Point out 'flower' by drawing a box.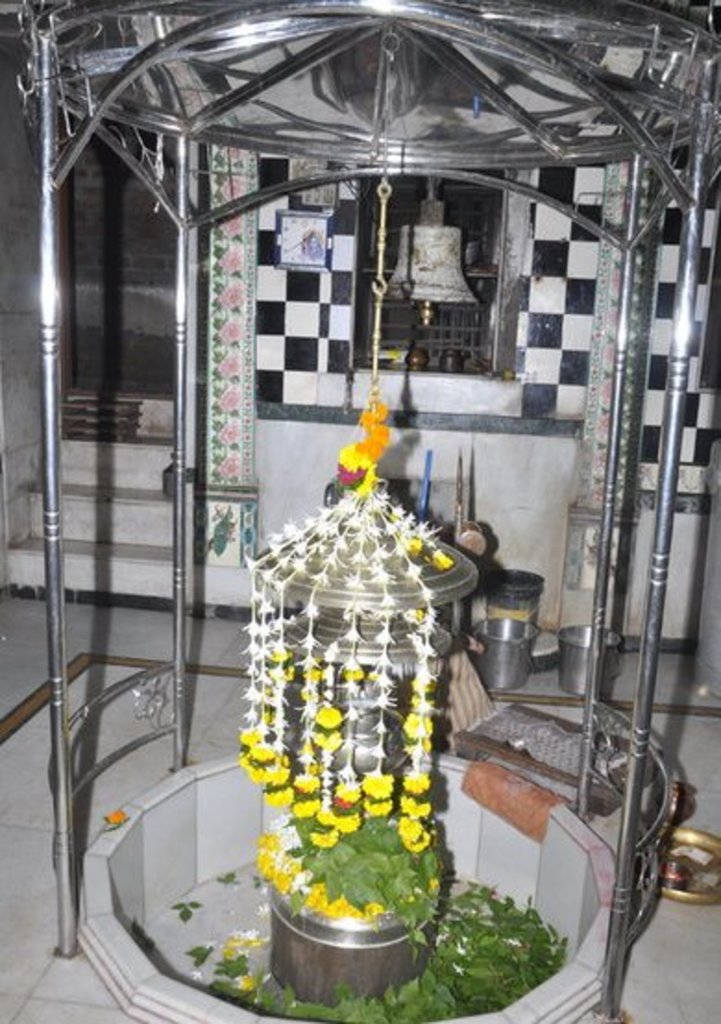
bbox=[222, 978, 251, 996].
